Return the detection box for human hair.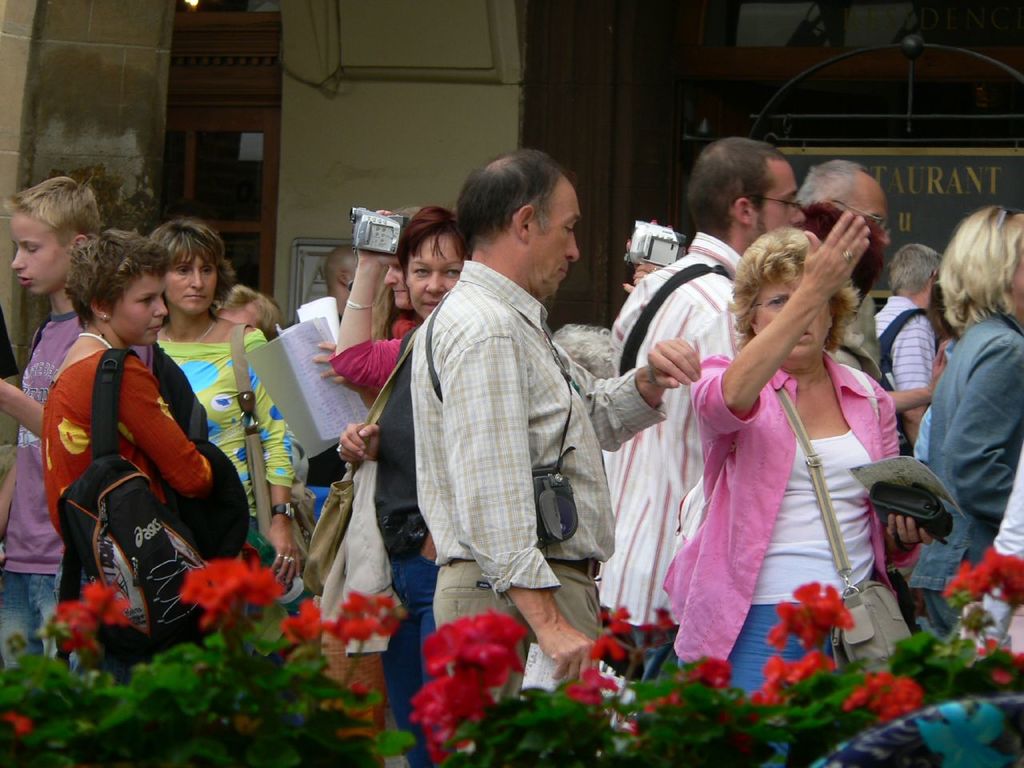
l=550, t=322, r=614, b=378.
